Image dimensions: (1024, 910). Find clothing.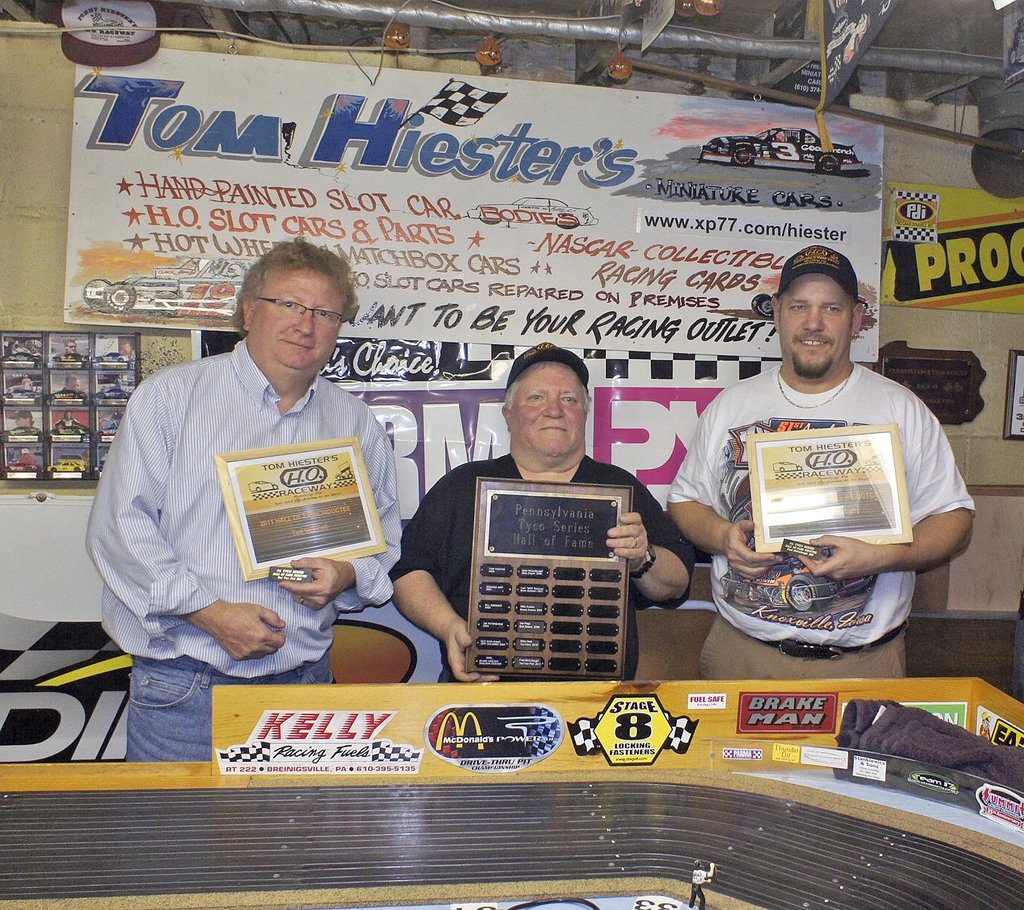
left=63, top=352, right=80, bottom=357.
